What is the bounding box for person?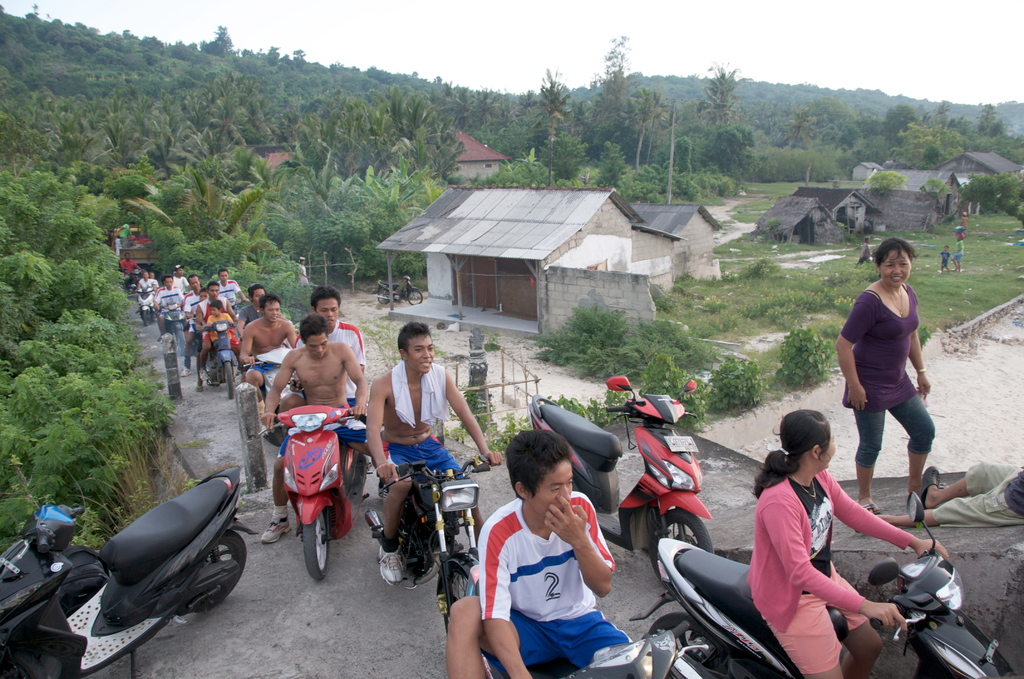
pyautogui.locateOnScreen(189, 278, 239, 370).
